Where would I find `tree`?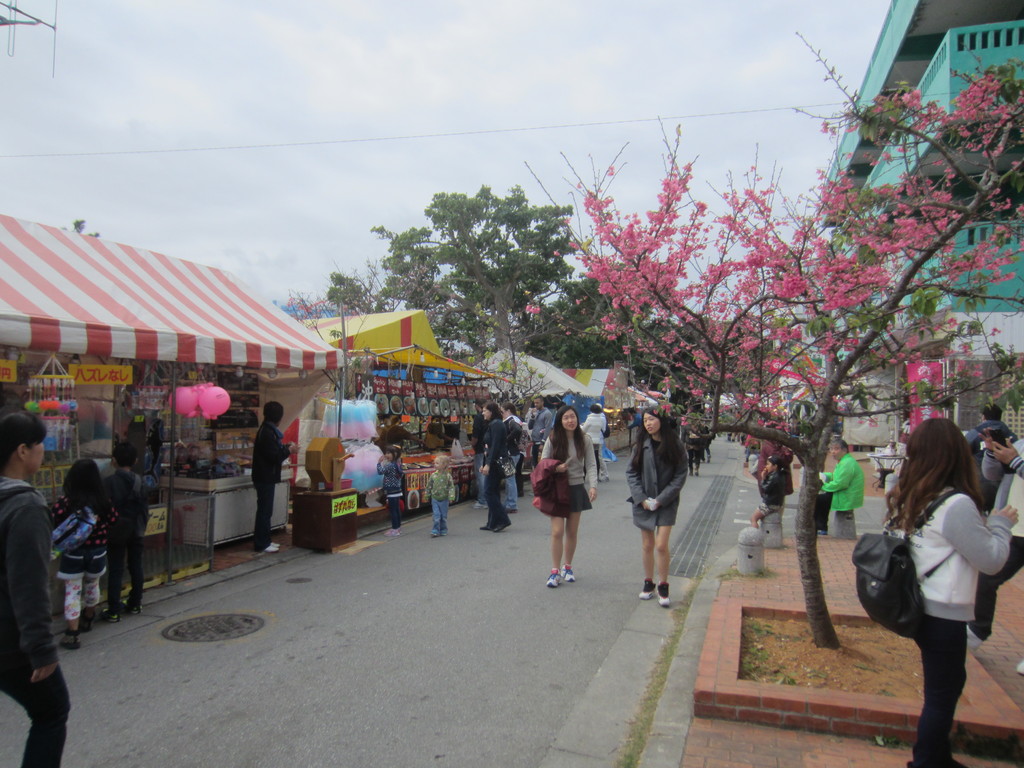
At box(680, 314, 780, 376).
